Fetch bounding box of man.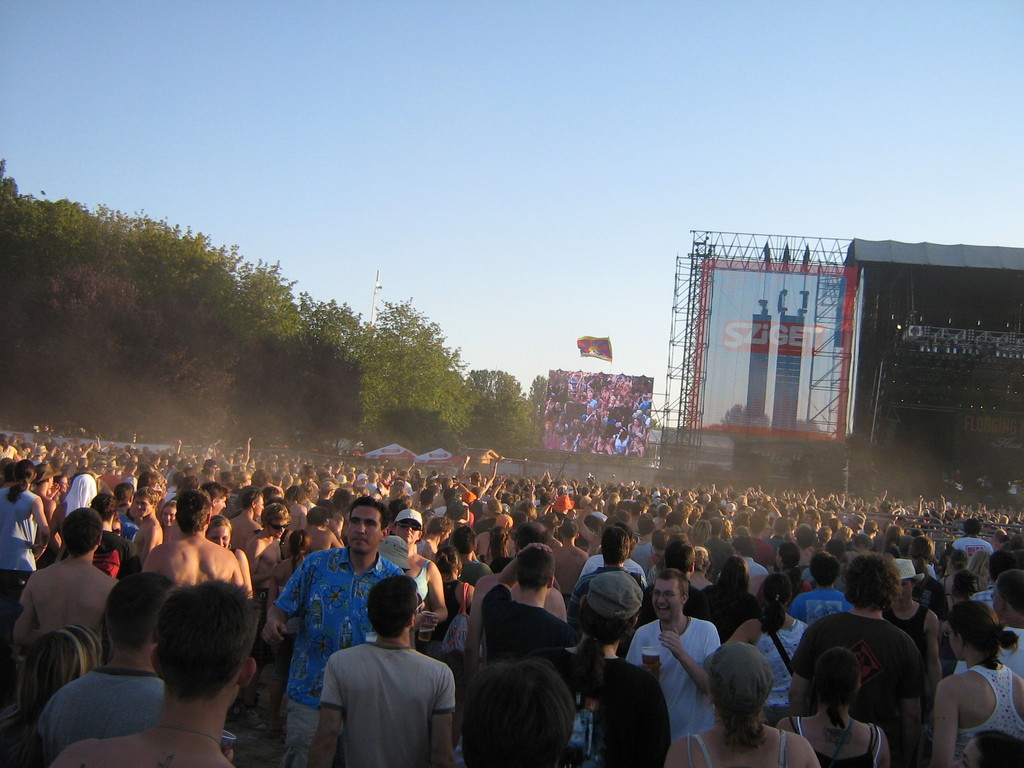
Bbox: <bbox>641, 540, 713, 623</bbox>.
